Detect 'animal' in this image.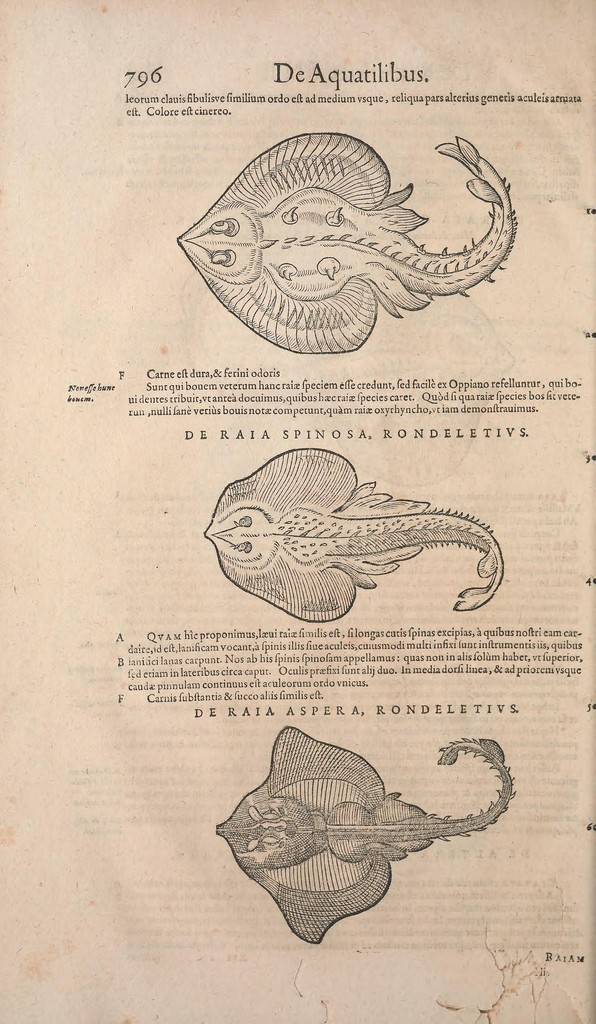
Detection: 181/131/517/356.
